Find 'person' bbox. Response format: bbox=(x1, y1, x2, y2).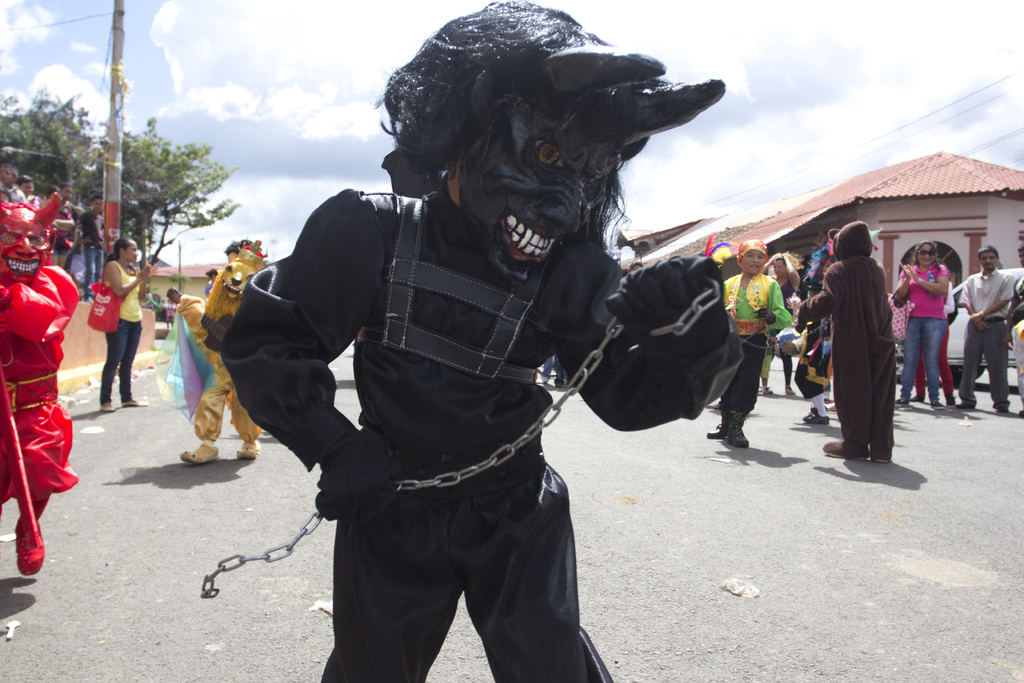
bbox=(952, 245, 1020, 410).
